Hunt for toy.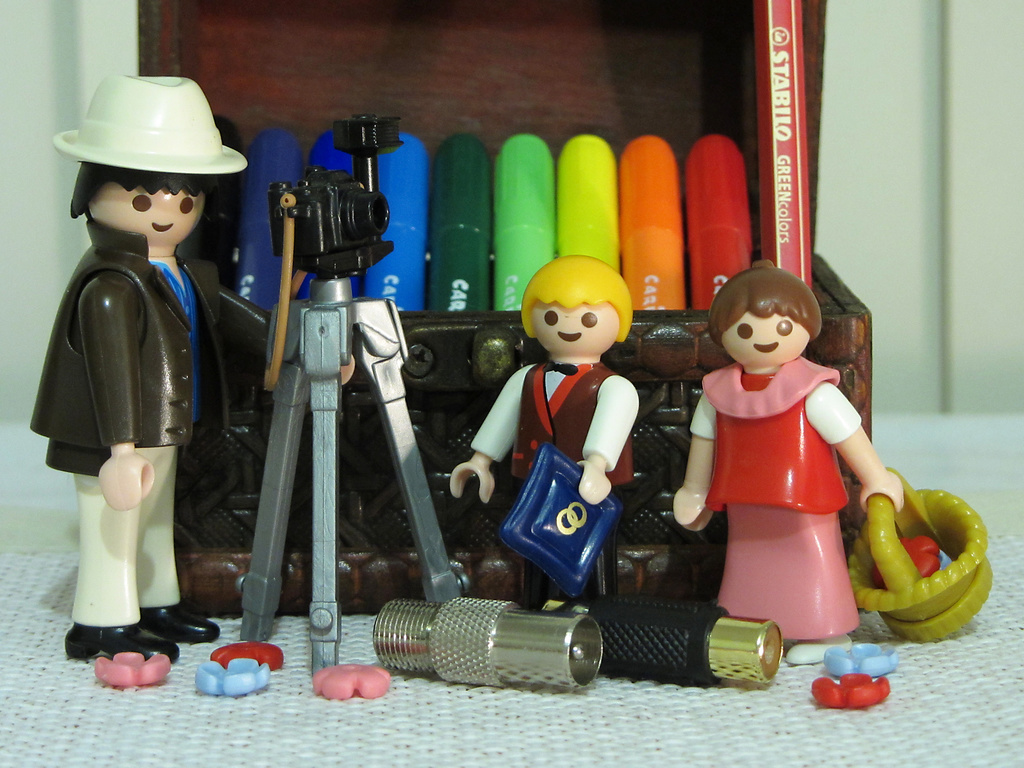
Hunted down at (left=849, top=490, right=998, bottom=642).
